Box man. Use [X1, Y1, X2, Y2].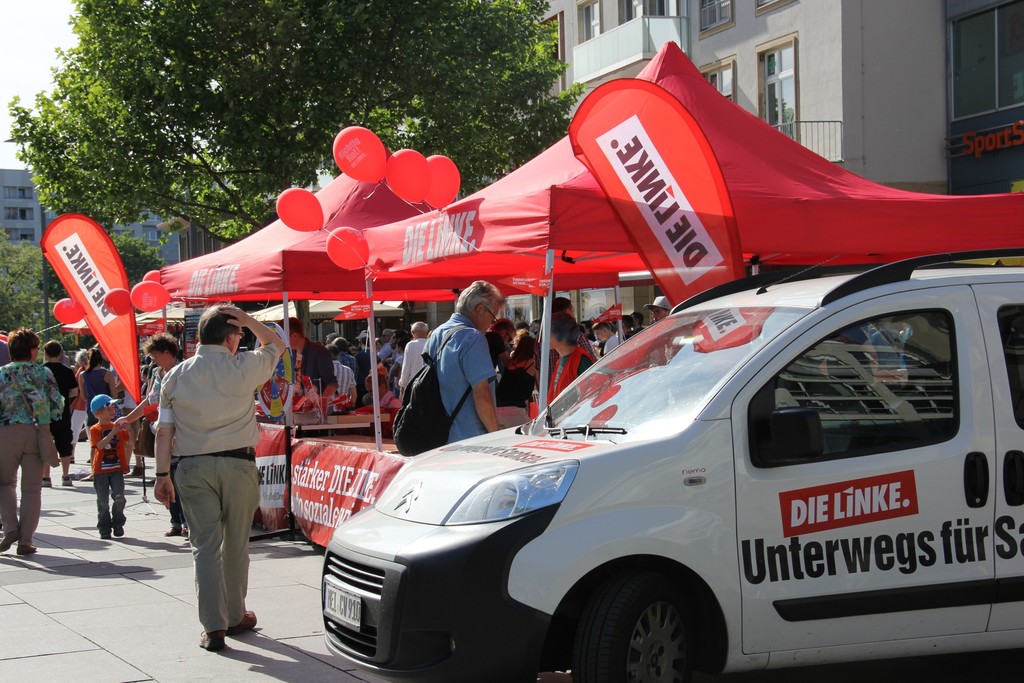
[147, 293, 275, 652].
